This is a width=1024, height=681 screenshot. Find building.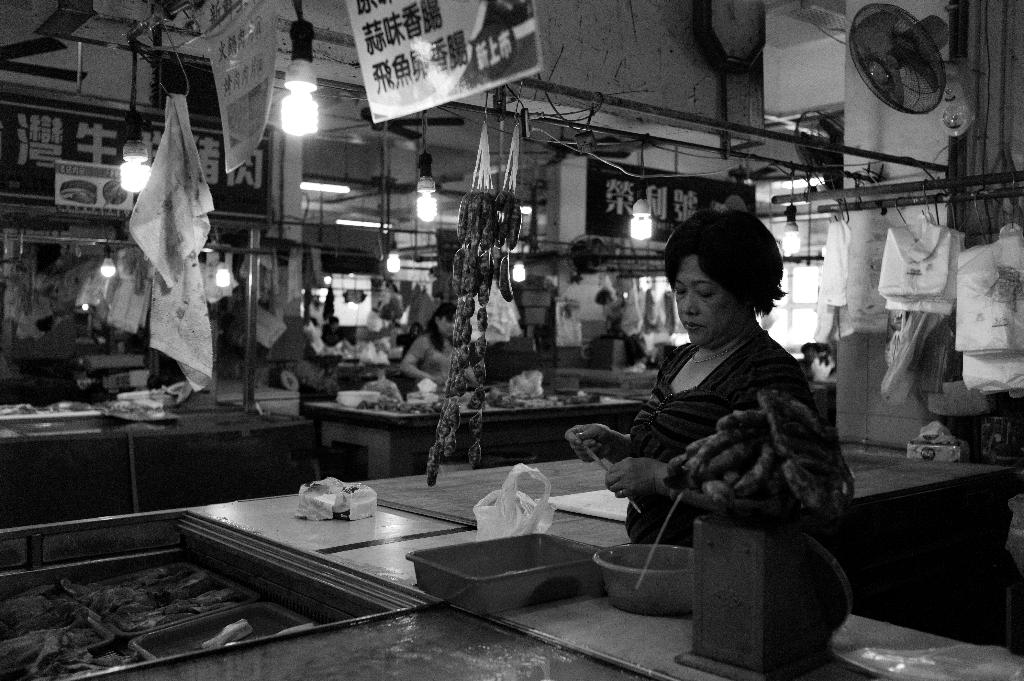
Bounding box: {"left": 0, "top": 0, "right": 1023, "bottom": 680}.
